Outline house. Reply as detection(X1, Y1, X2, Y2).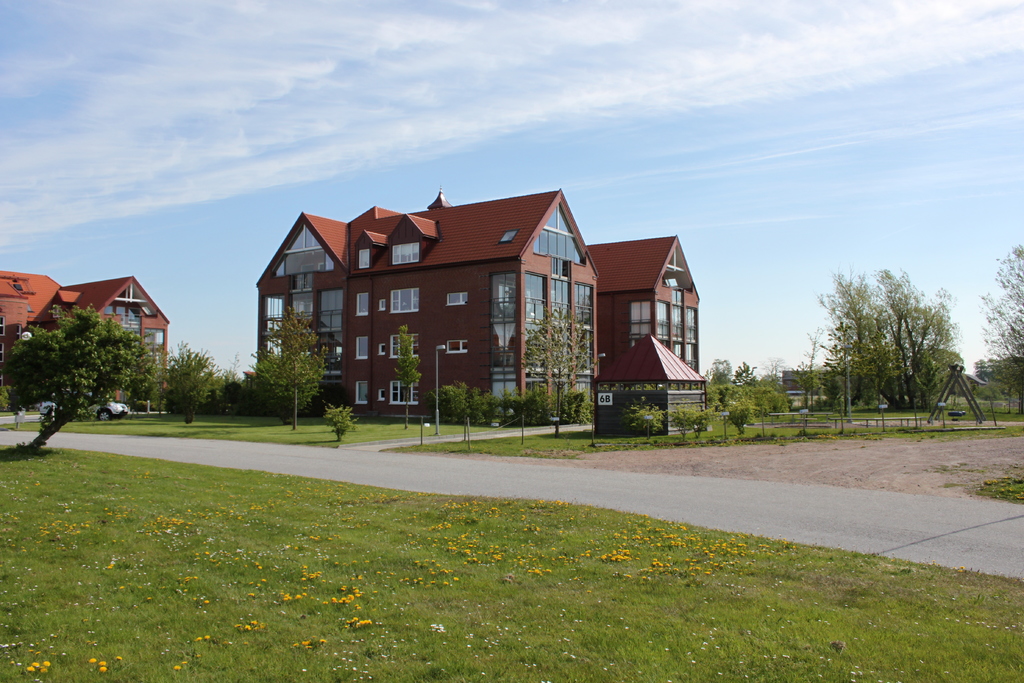
detection(264, 170, 692, 431).
